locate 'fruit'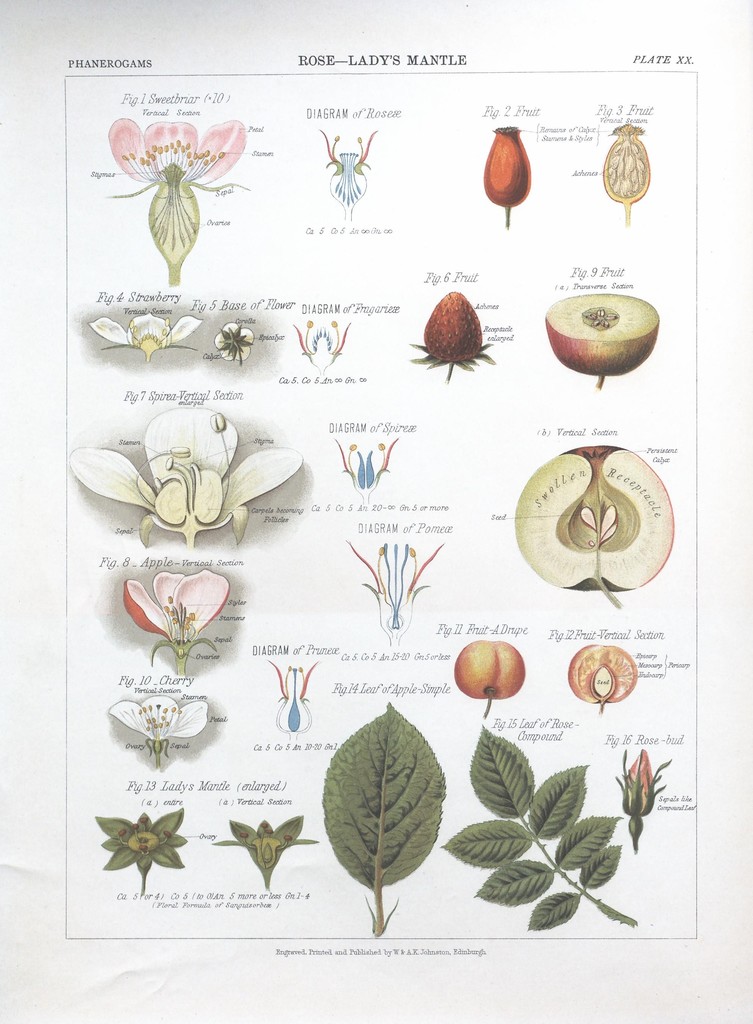
bbox=(474, 125, 537, 227)
